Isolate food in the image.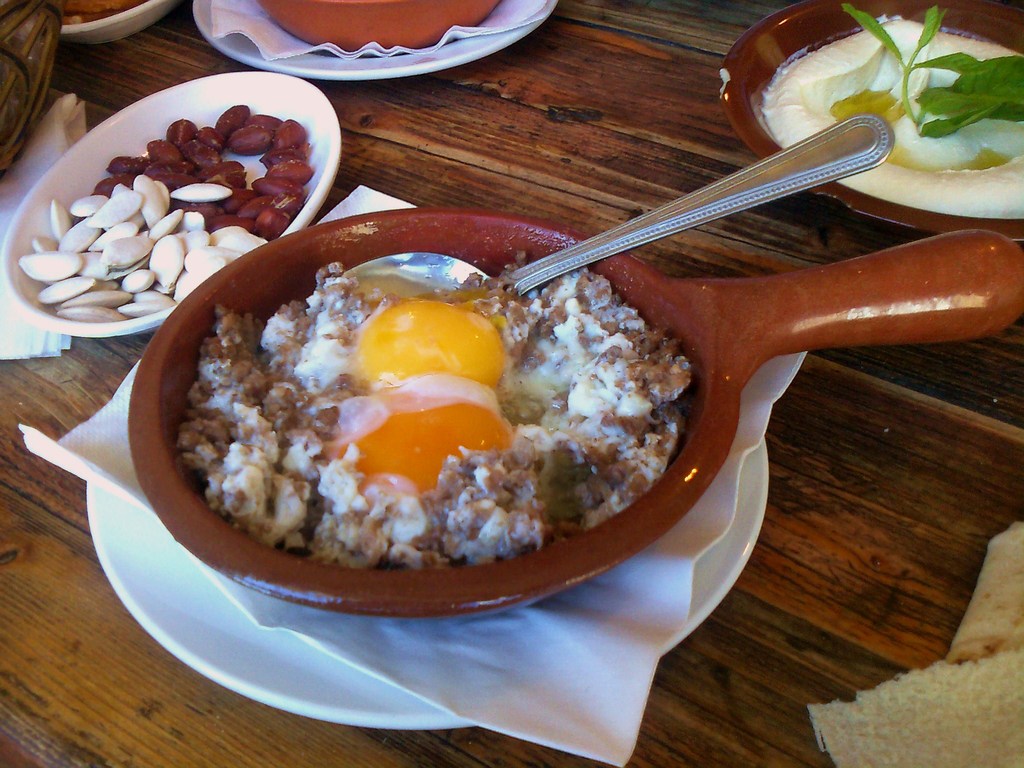
Isolated region: left=794, top=512, right=1023, bottom=767.
